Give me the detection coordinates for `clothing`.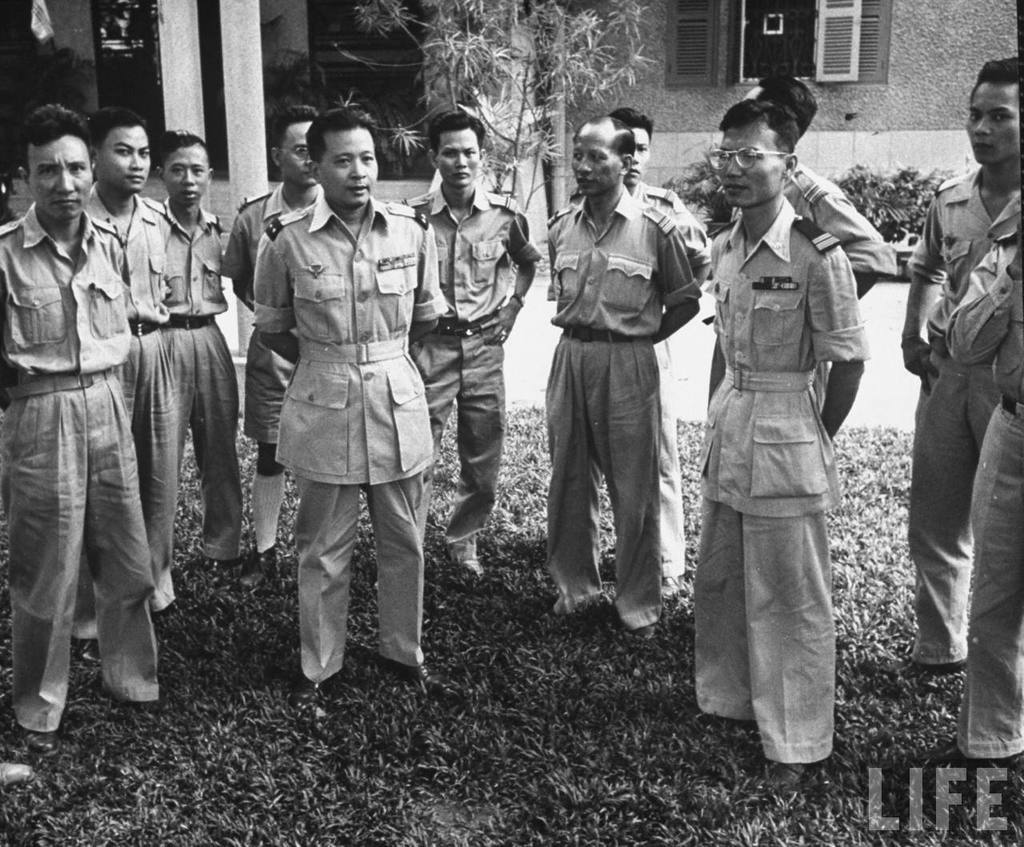
[left=734, top=156, right=881, bottom=279].
